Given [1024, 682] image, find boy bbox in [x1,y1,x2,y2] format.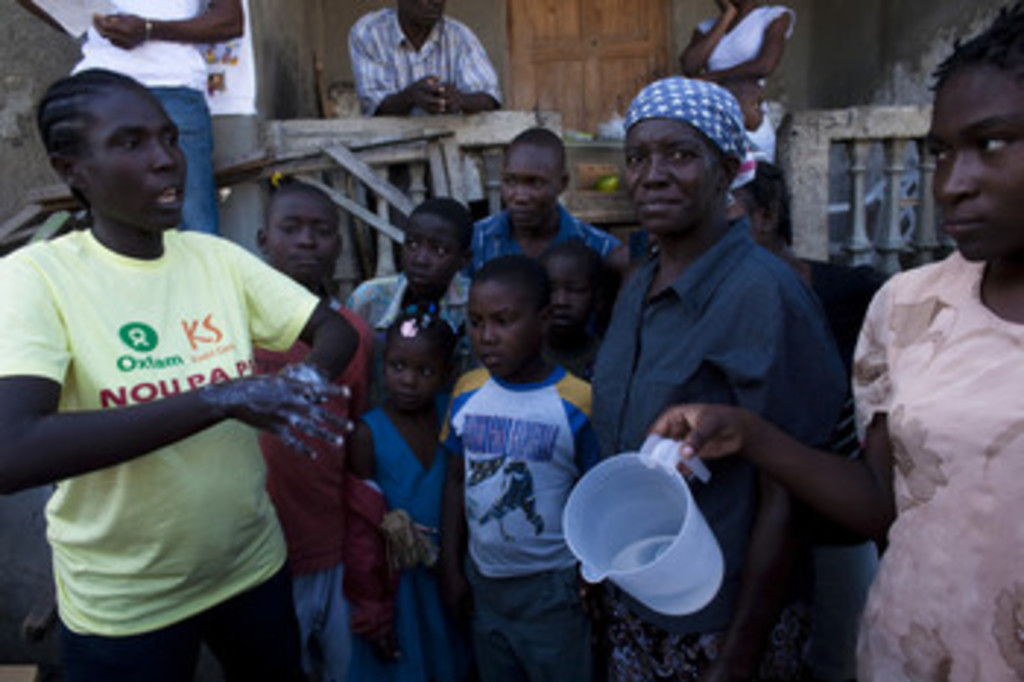
[249,181,380,679].
